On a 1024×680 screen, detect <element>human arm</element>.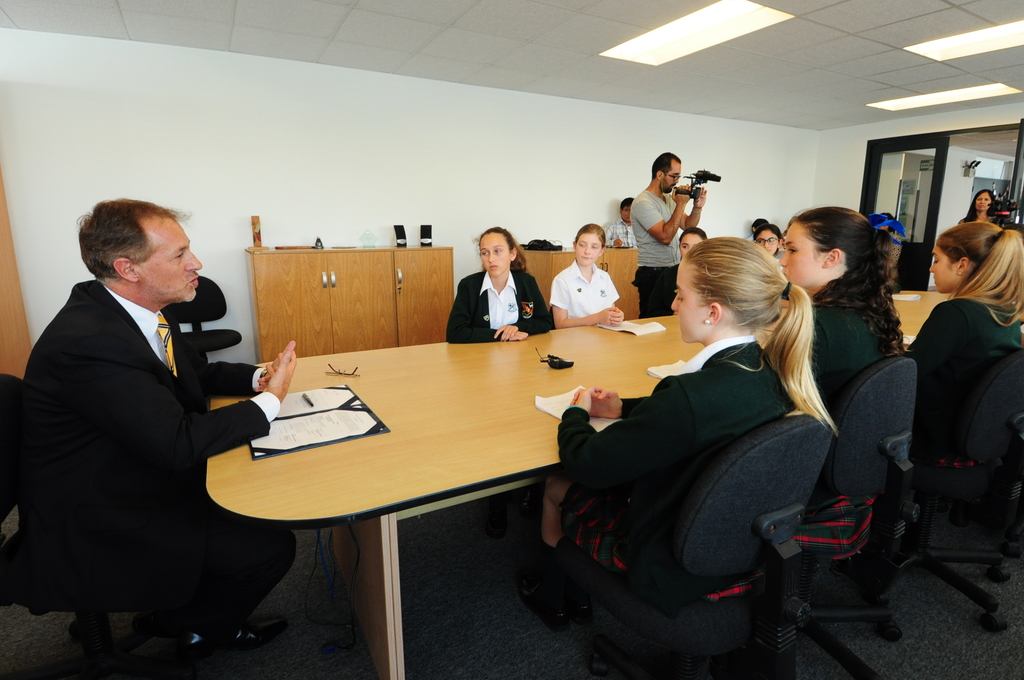
[552, 275, 623, 328].
